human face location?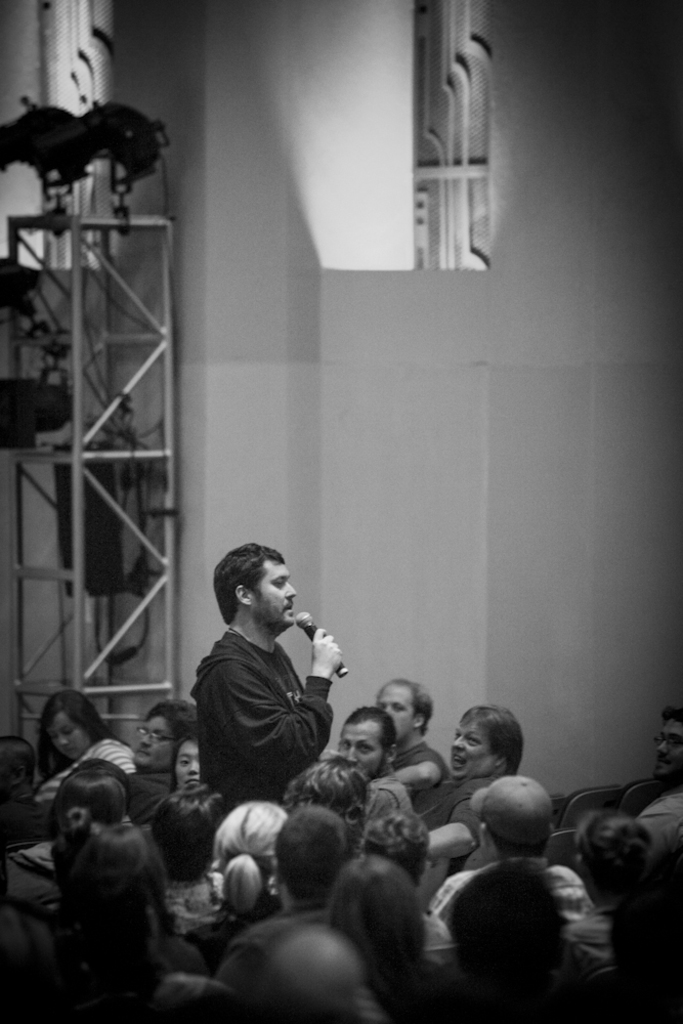
456:721:501:776
